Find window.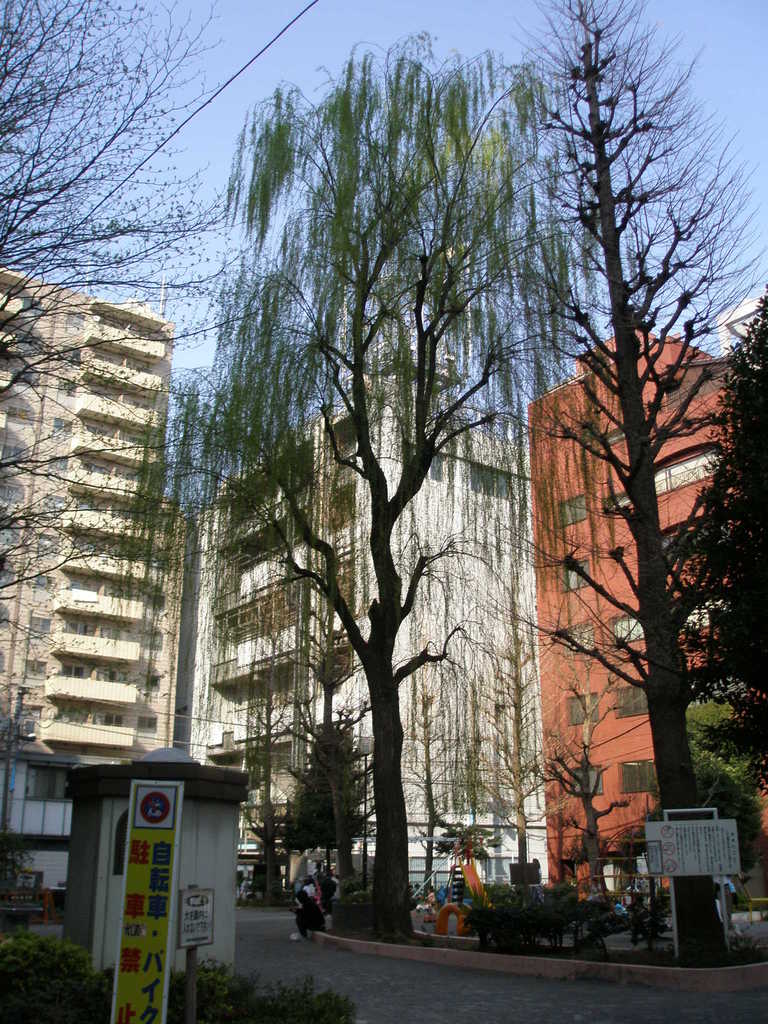
bbox(555, 494, 593, 532).
